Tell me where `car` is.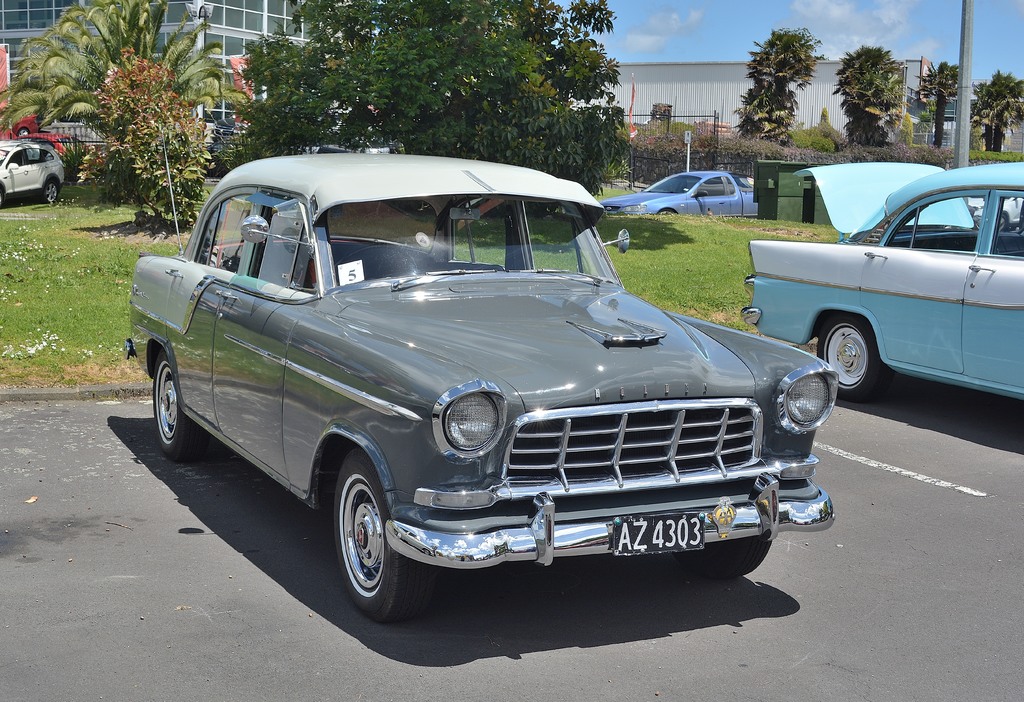
`car` is at left=600, top=170, right=762, bottom=222.
